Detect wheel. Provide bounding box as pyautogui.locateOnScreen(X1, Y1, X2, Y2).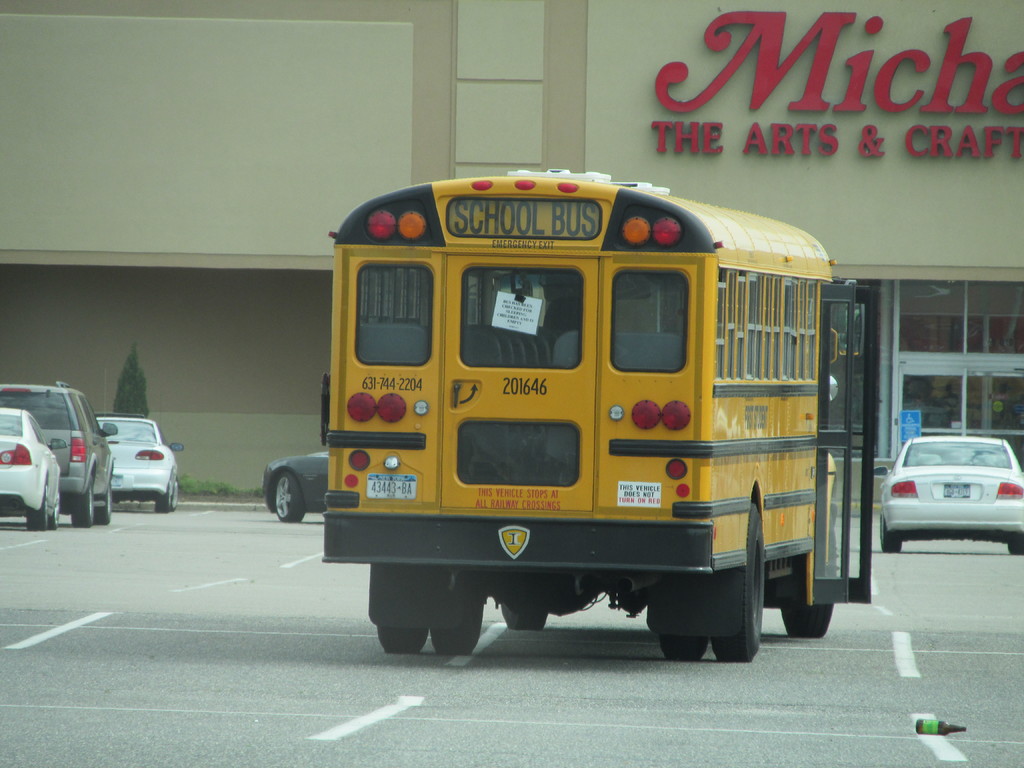
pyautogui.locateOnScreen(882, 523, 900, 554).
